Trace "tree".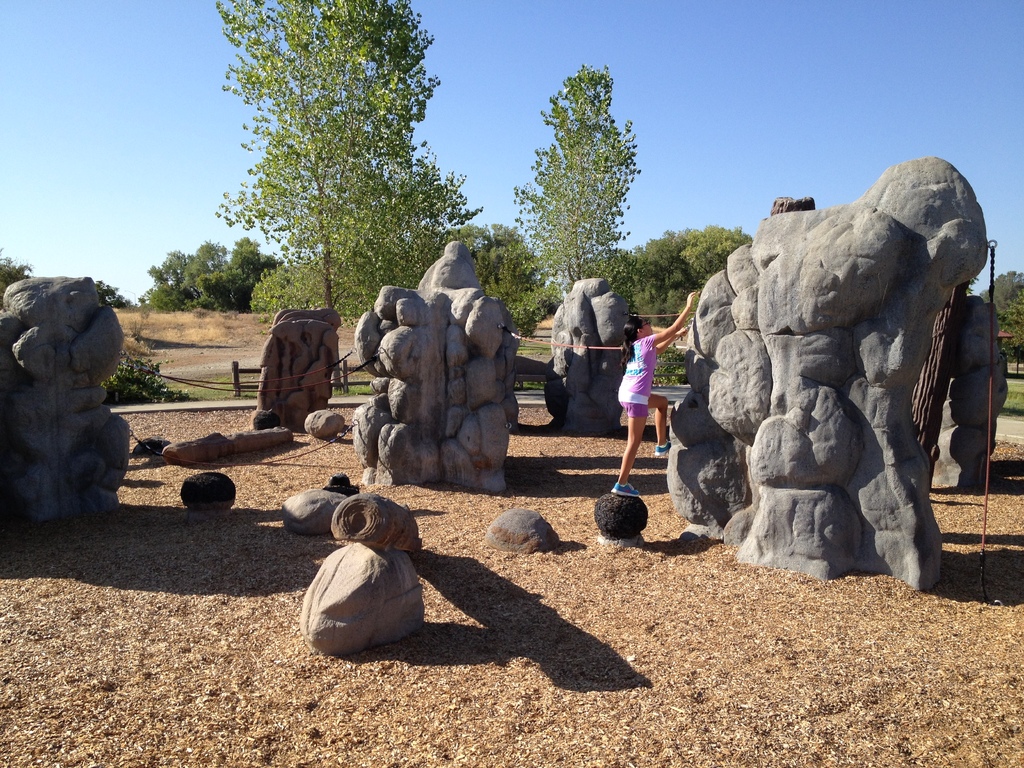
Traced to (654, 346, 690, 388).
